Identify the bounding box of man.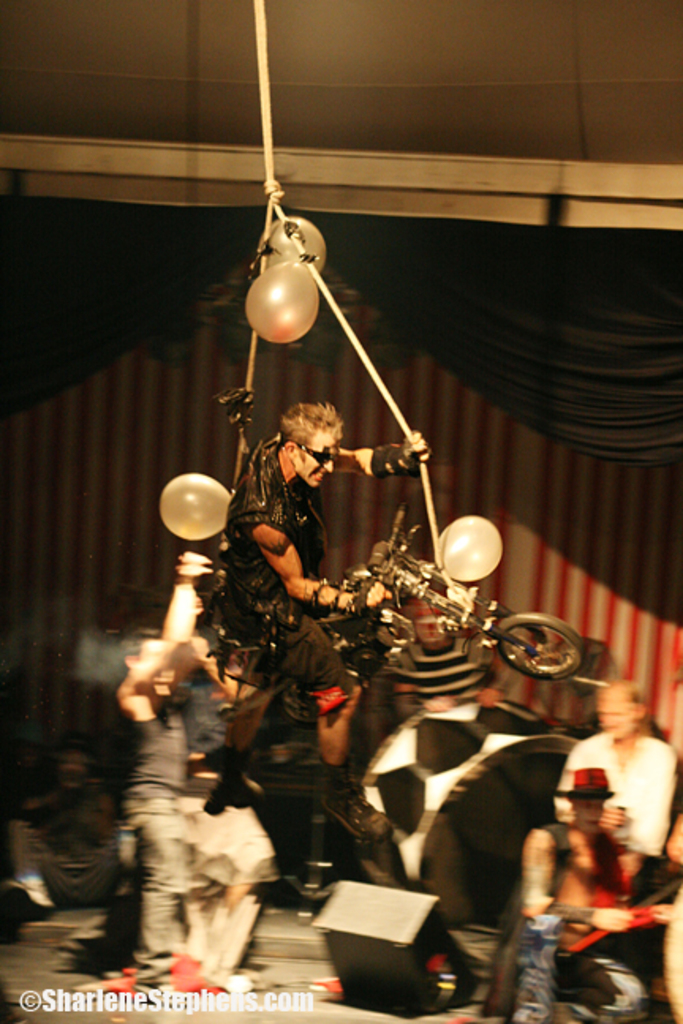
[x1=223, y1=403, x2=428, y2=847].
